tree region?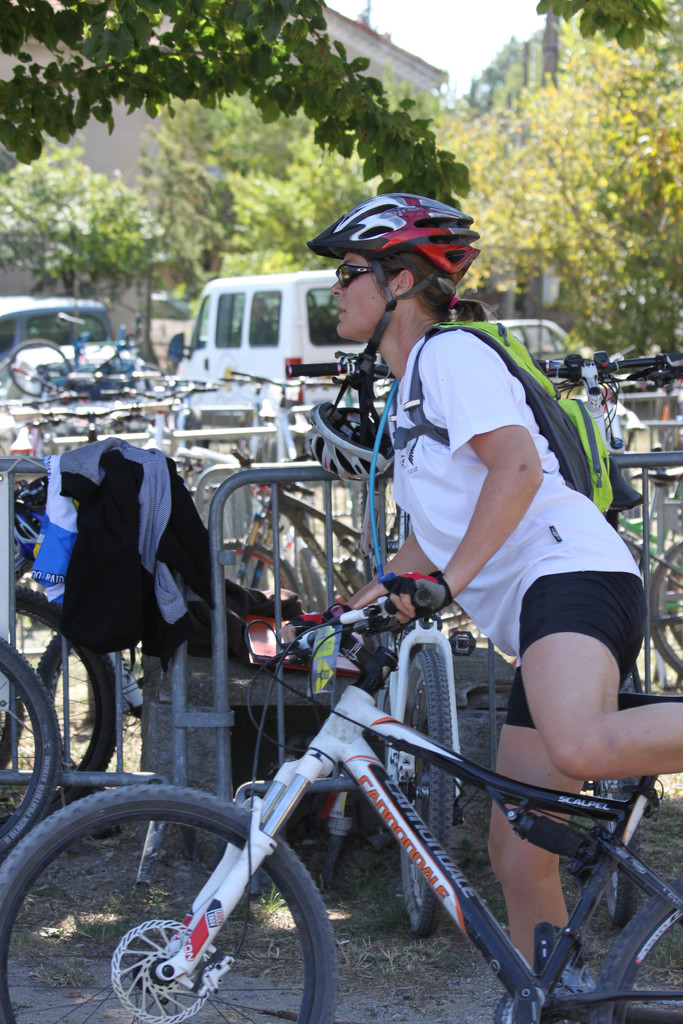
bbox(0, 0, 471, 209)
